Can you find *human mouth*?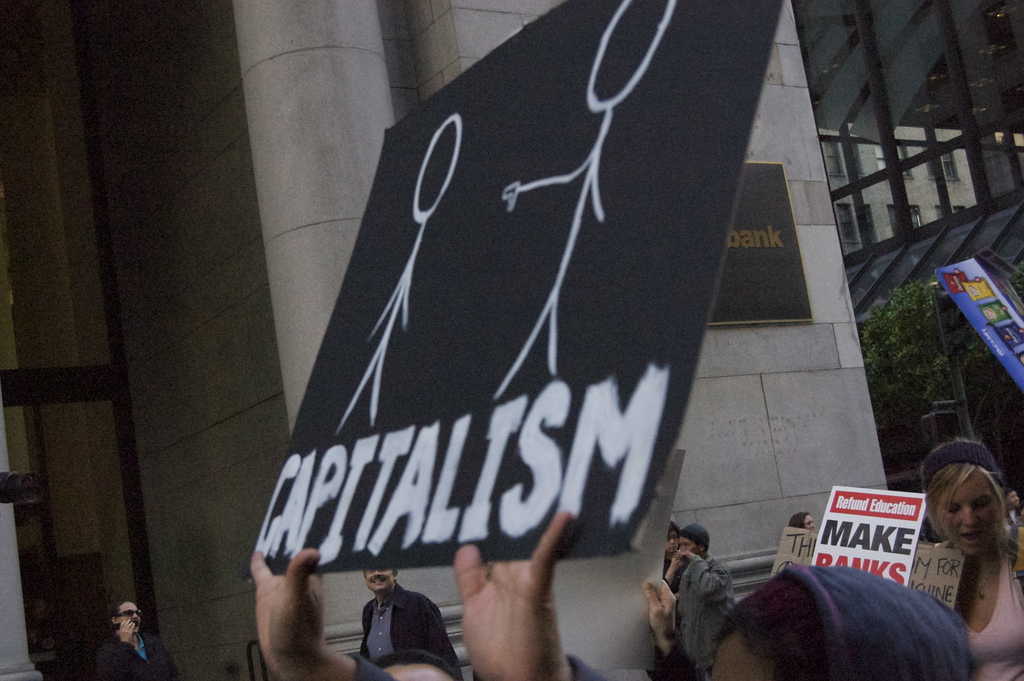
Yes, bounding box: left=368, top=577, right=388, bottom=587.
